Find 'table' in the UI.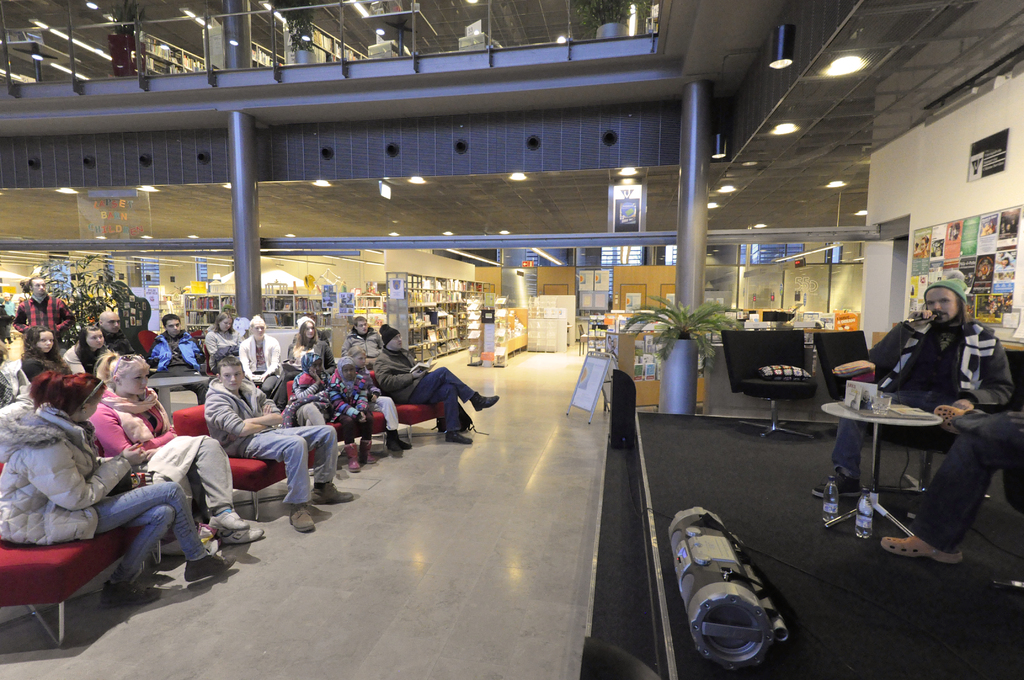
UI element at x1=147 y1=376 x2=207 y2=428.
